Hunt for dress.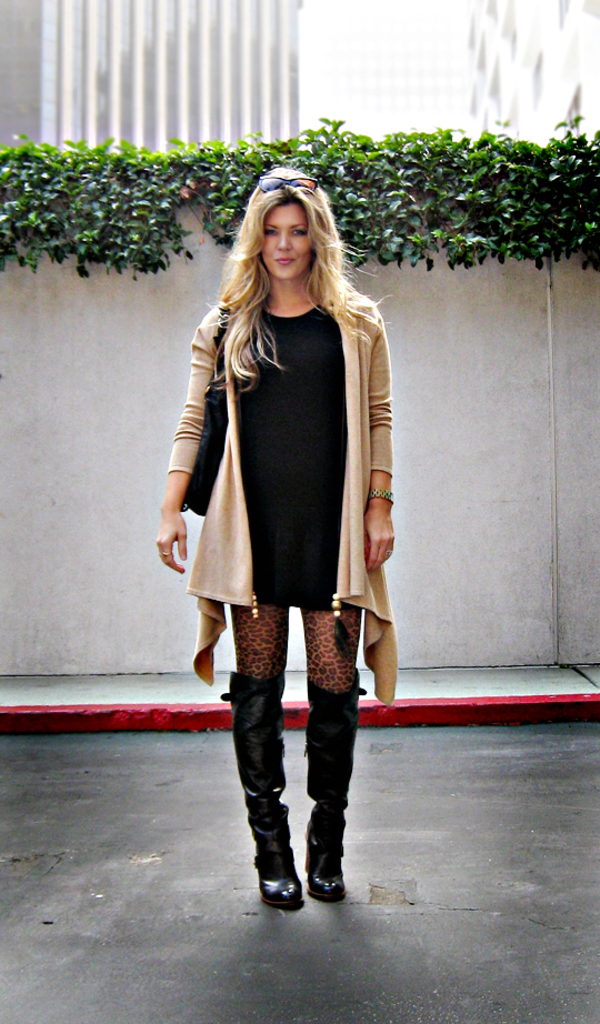
Hunted down at BBox(233, 298, 349, 602).
